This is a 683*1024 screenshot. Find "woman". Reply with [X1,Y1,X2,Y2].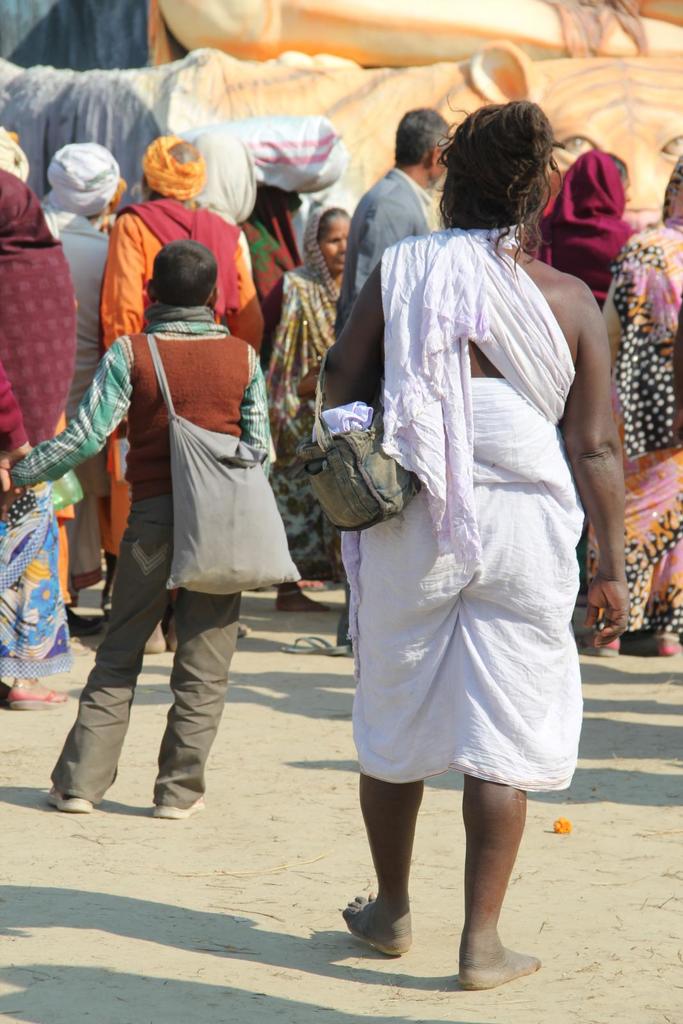
[340,100,631,983].
